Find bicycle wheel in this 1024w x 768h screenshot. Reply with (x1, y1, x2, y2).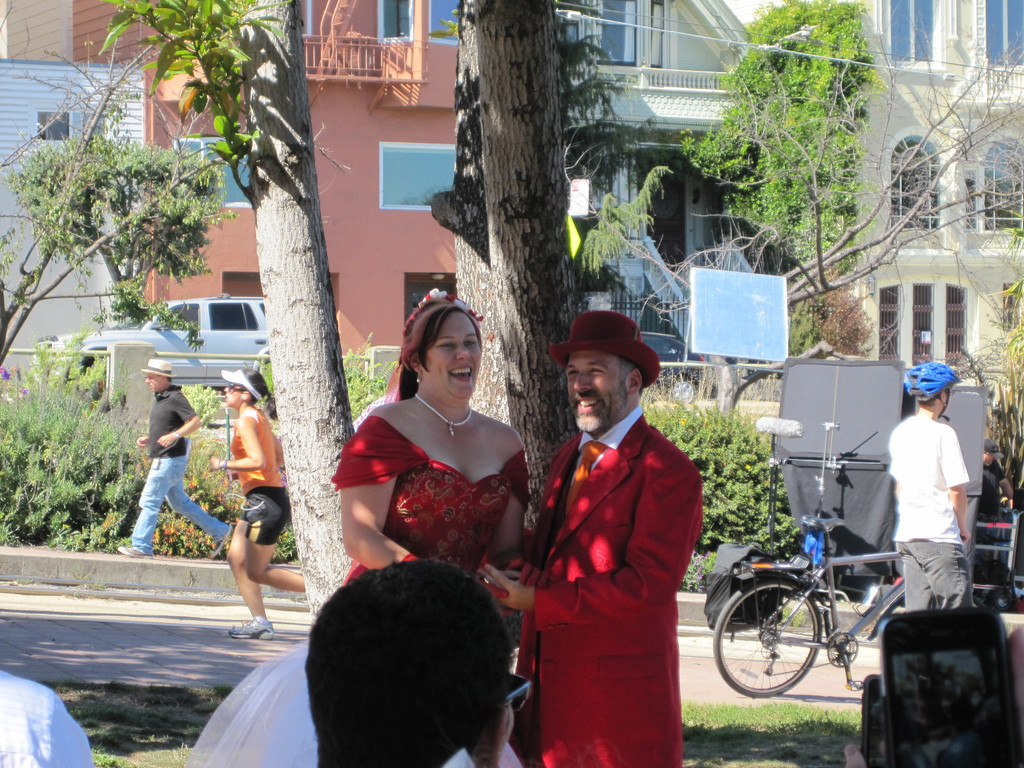
(710, 571, 824, 698).
